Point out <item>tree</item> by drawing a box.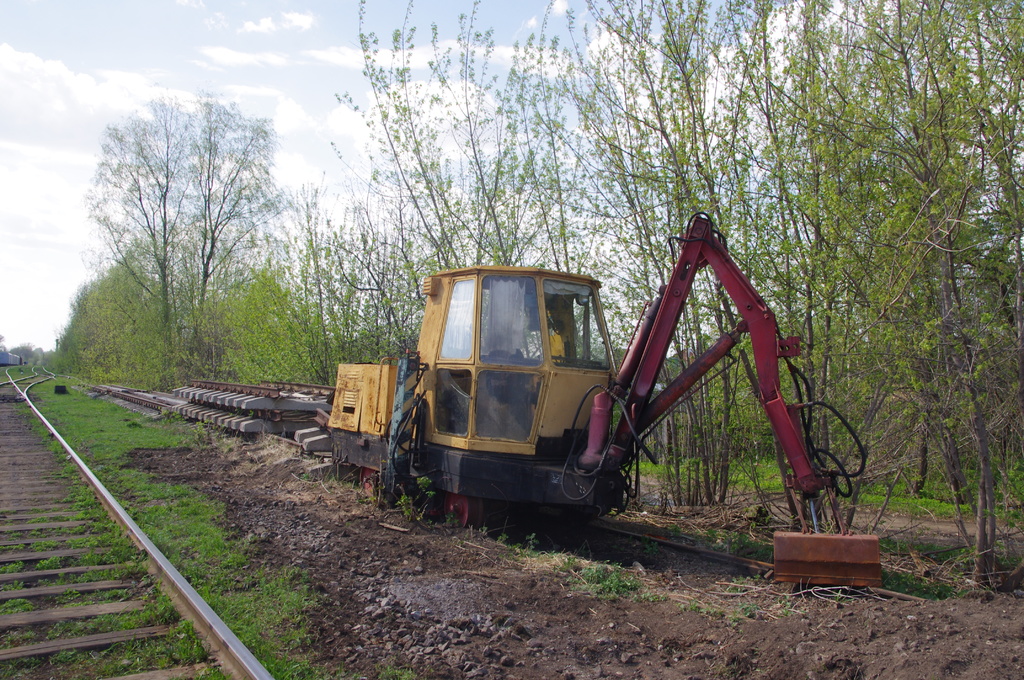
(63, 78, 302, 407).
